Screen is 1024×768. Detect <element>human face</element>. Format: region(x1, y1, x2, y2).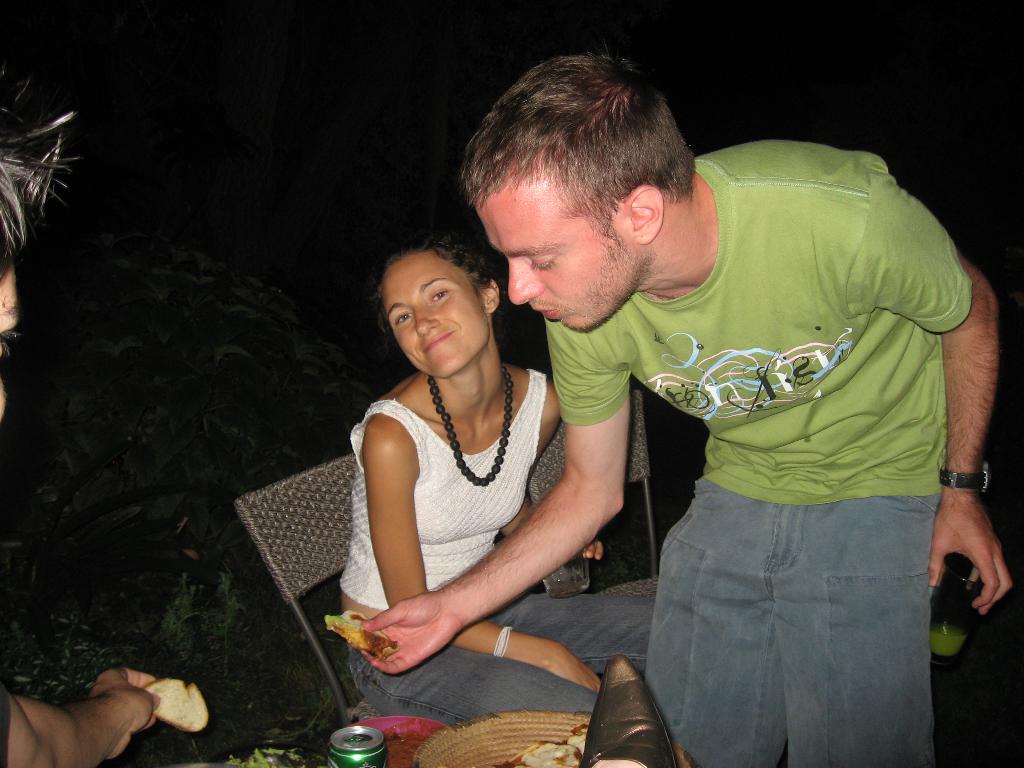
region(0, 259, 24, 420).
